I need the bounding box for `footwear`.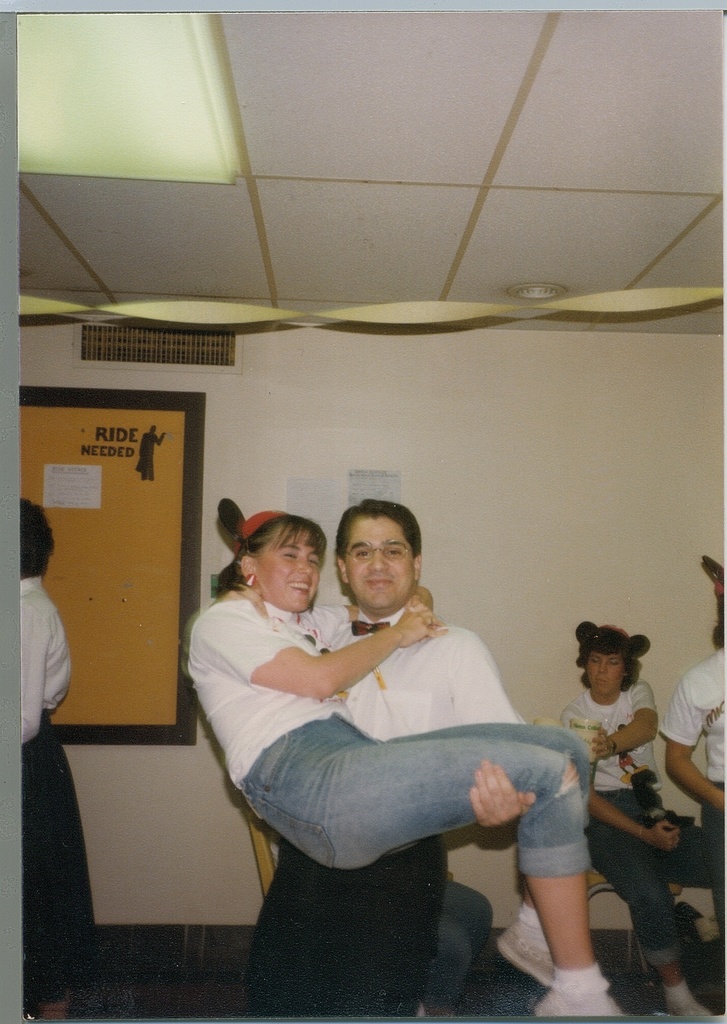
Here it is: locate(499, 906, 557, 980).
